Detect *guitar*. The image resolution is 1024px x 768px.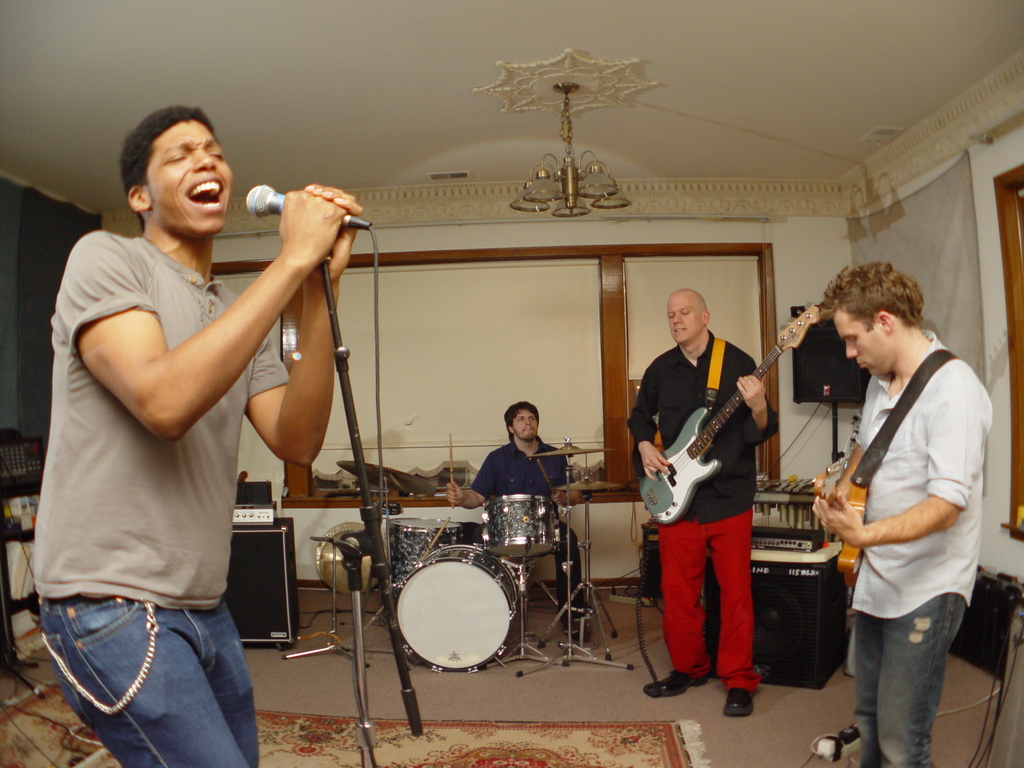
(left=808, top=437, right=878, bottom=597).
